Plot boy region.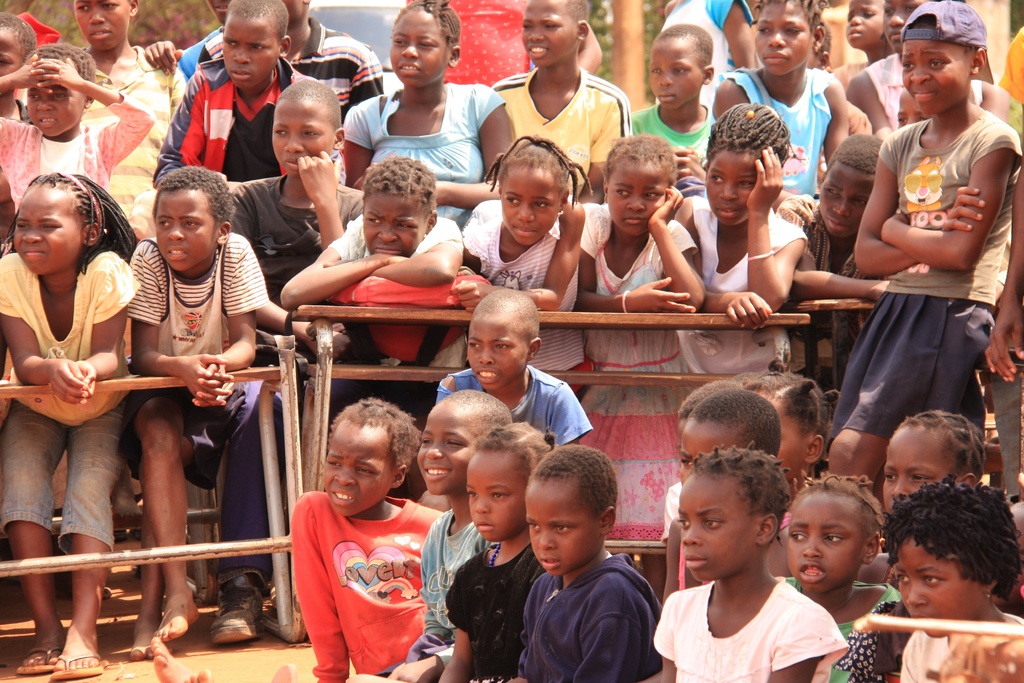
Plotted at BBox(822, 0, 893, 170).
